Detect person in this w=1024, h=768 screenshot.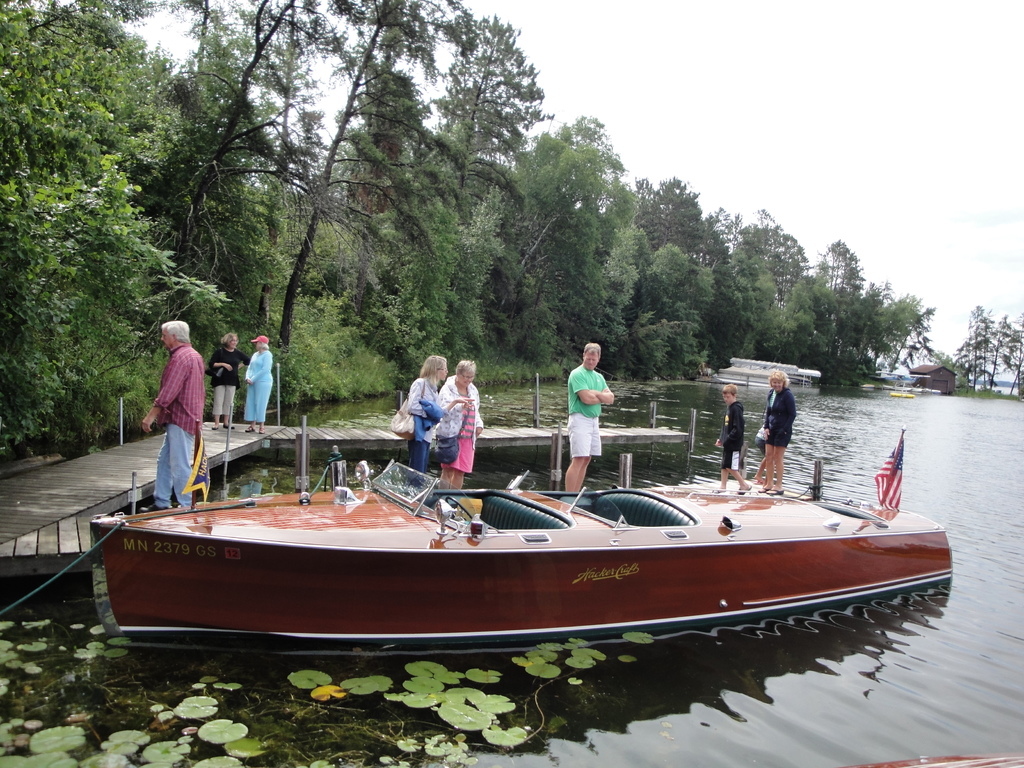
Detection: l=140, t=321, r=211, b=509.
